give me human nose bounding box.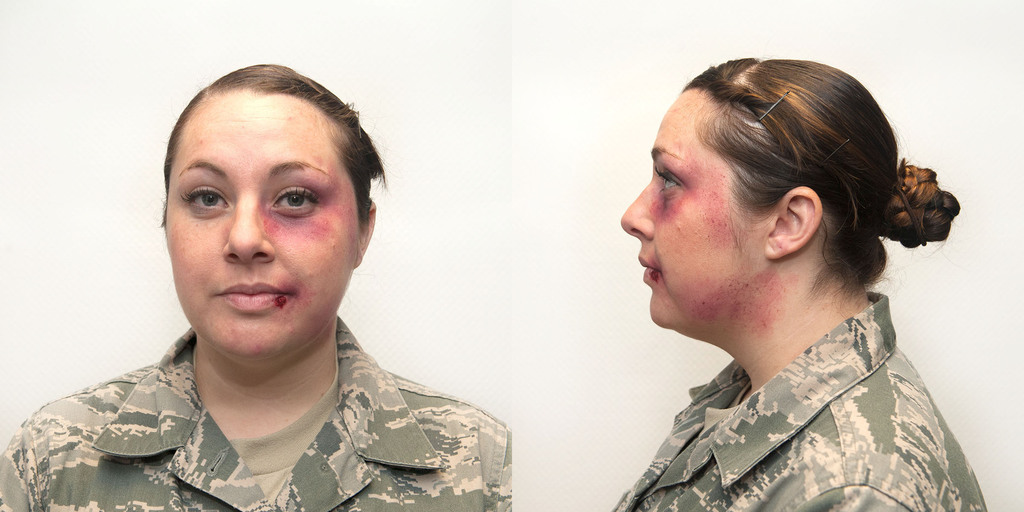
[left=221, top=191, right=276, bottom=264].
